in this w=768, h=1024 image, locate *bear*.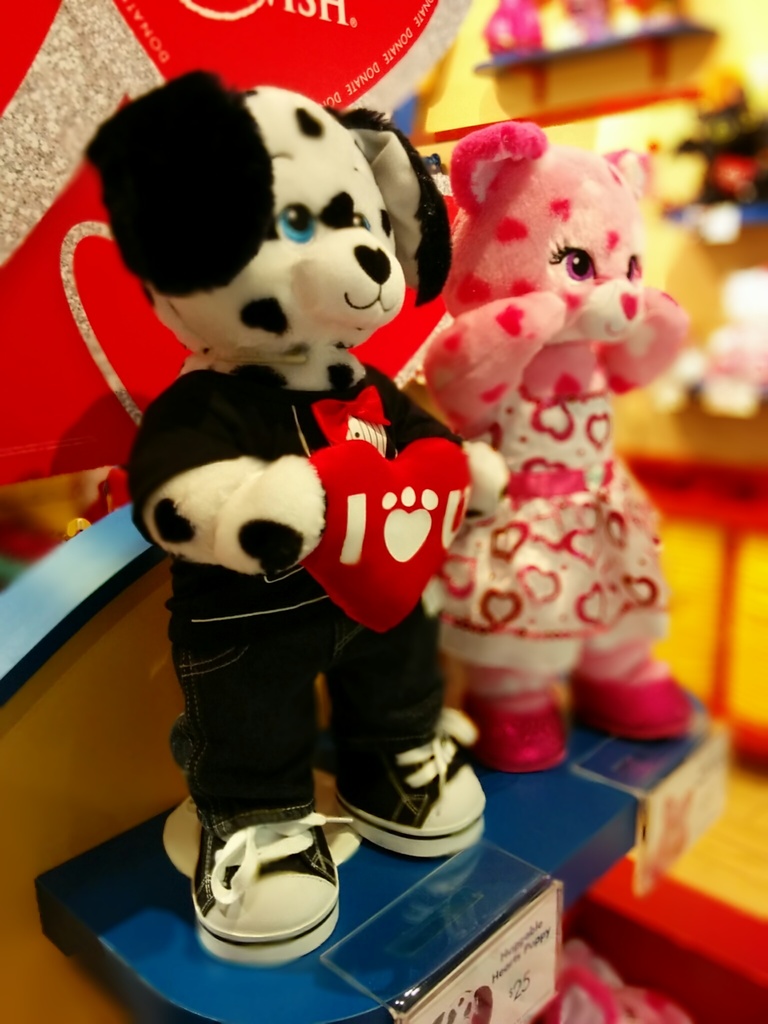
Bounding box: rect(81, 68, 486, 966).
